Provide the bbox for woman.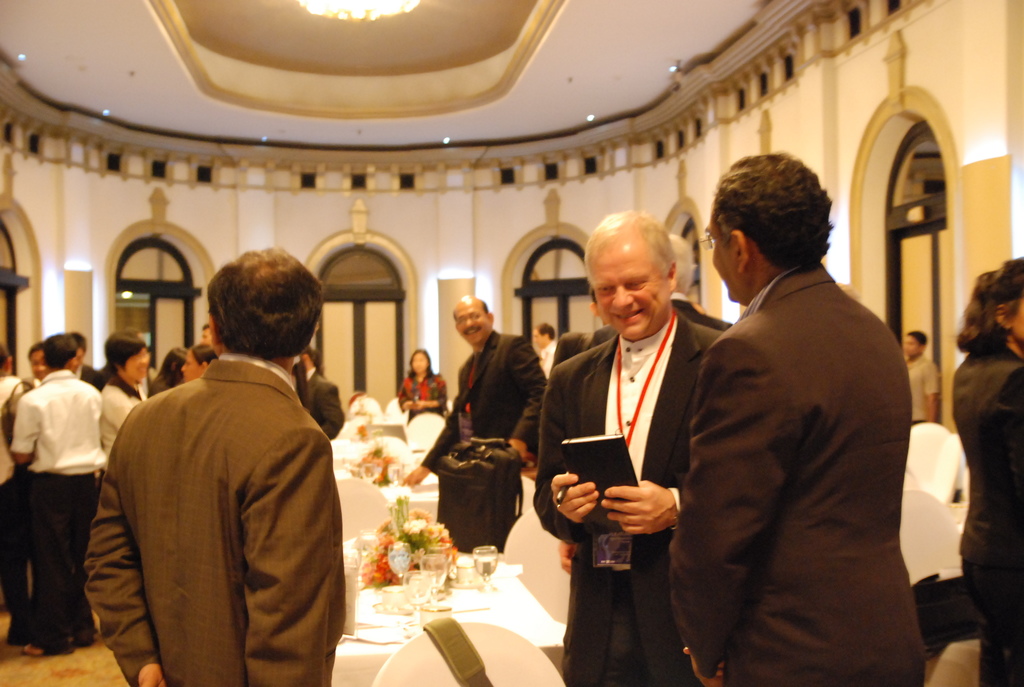
396,349,451,428.
